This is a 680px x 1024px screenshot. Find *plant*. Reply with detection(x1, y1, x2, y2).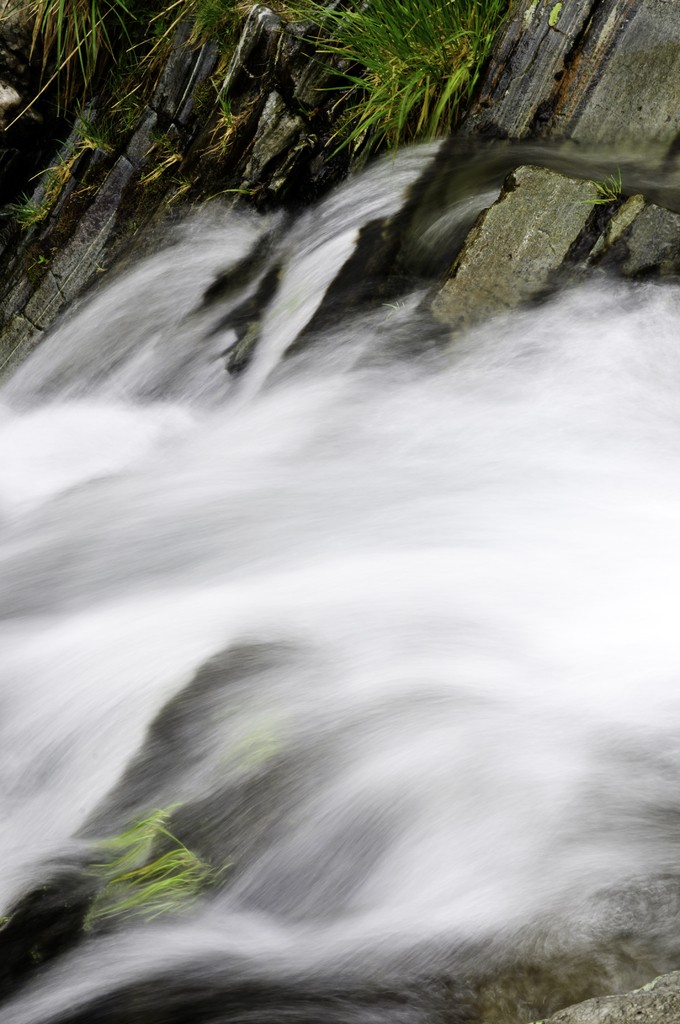
detection(0, 0, 156, 116).
